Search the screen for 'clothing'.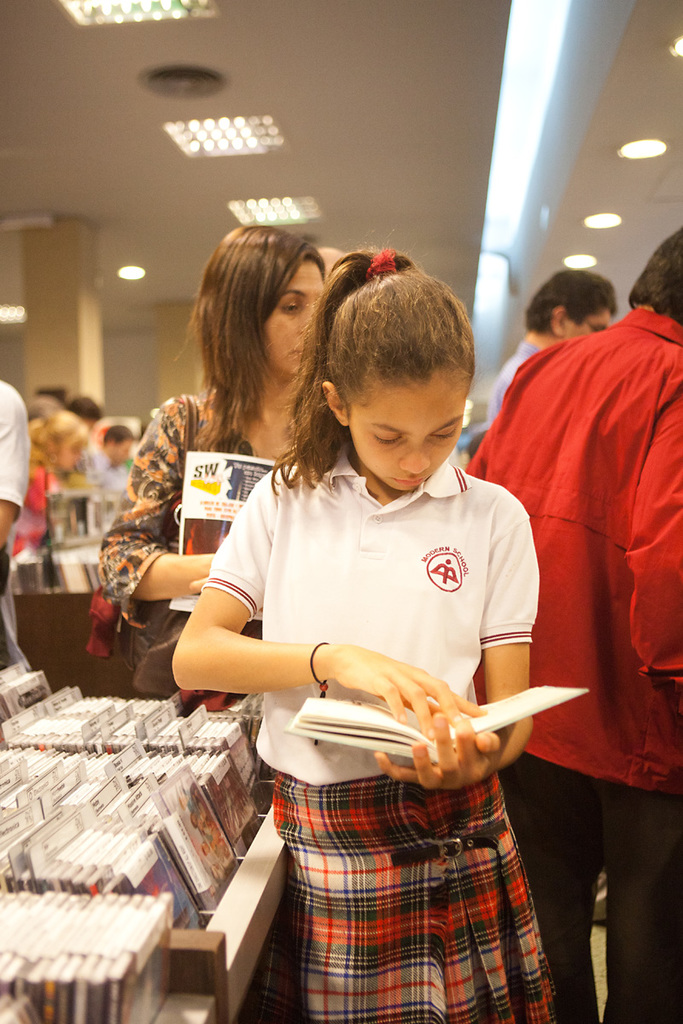
Found at locate(498, 279, 662, 794).
